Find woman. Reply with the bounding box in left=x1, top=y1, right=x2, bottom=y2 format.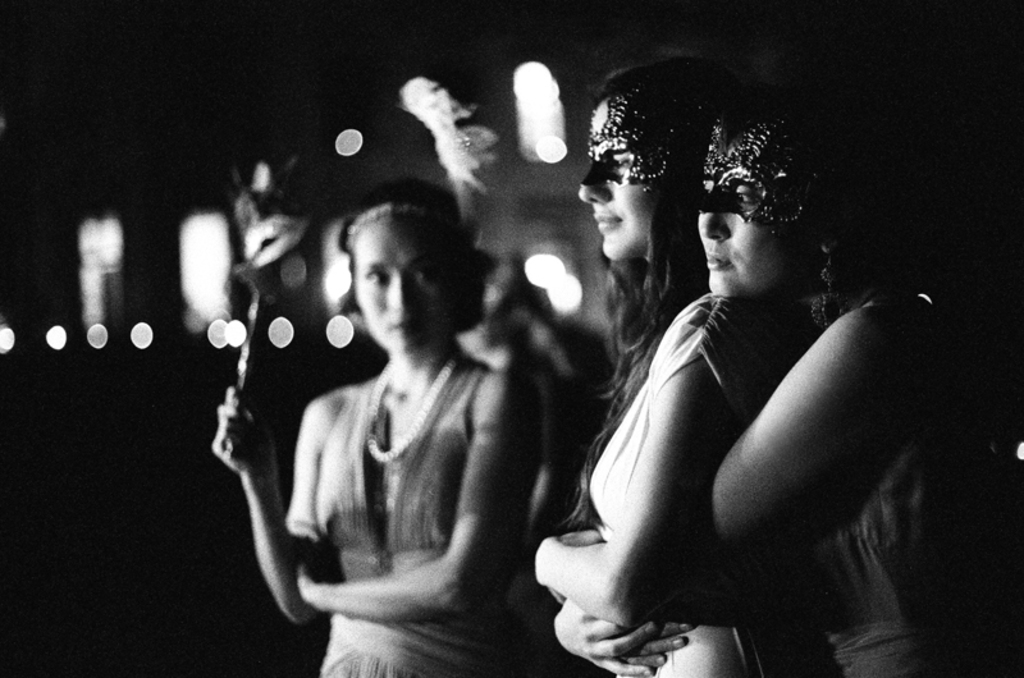
left=547, top=50, right=810, bottom=677.
